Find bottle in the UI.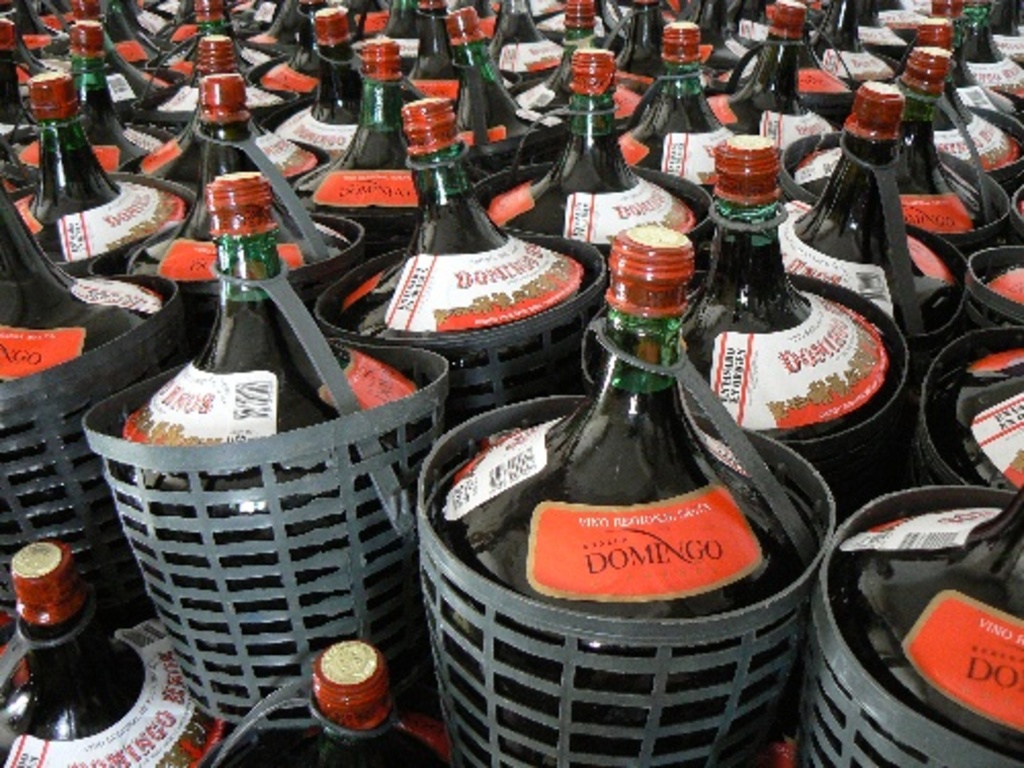
UI element at 420, 221, 821, 766.
